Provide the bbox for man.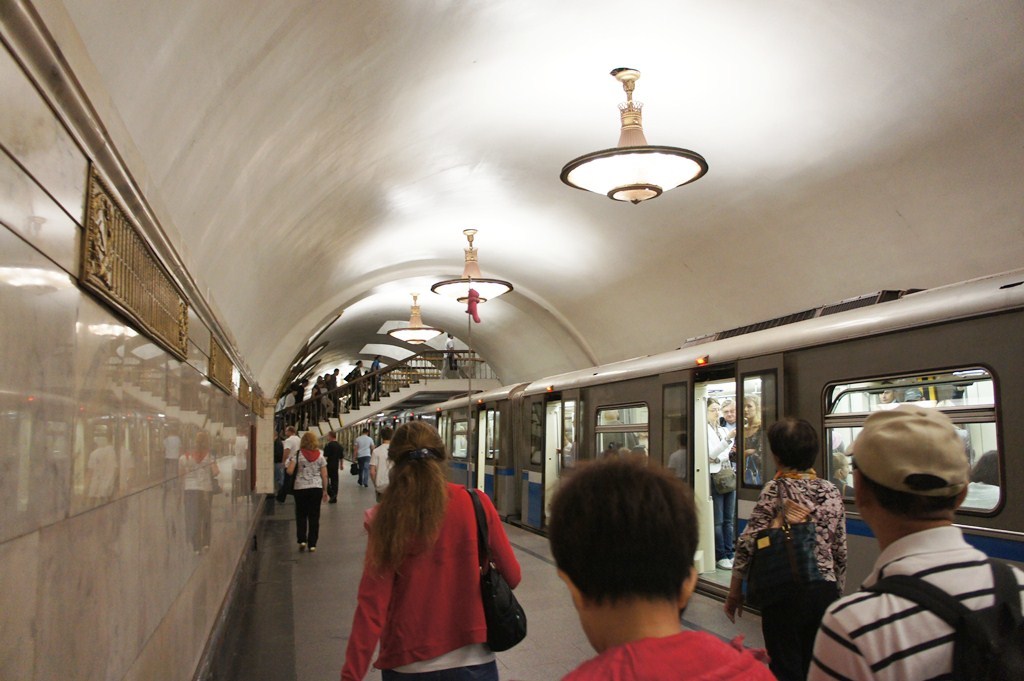
box(366, 427, 397, 504).
